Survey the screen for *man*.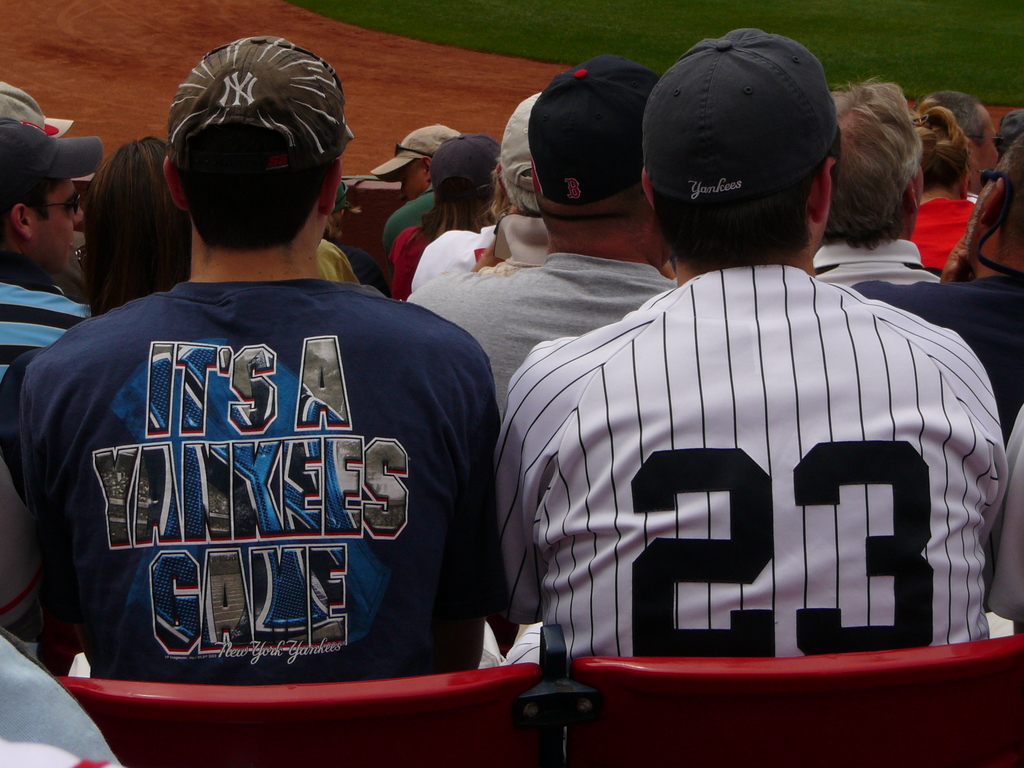
Survey found: <bbox>30, 45, 534, 714</bbox>.
